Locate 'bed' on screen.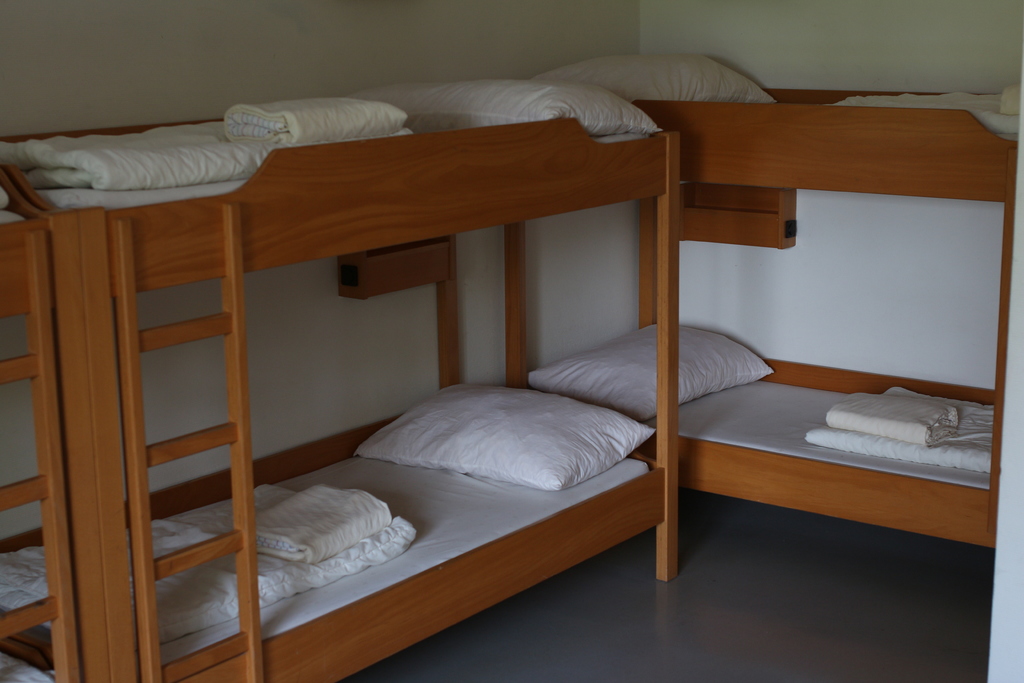
On screen at {"x1": 534, "y1": 52, "x2": 1023, "y2": 203}.
